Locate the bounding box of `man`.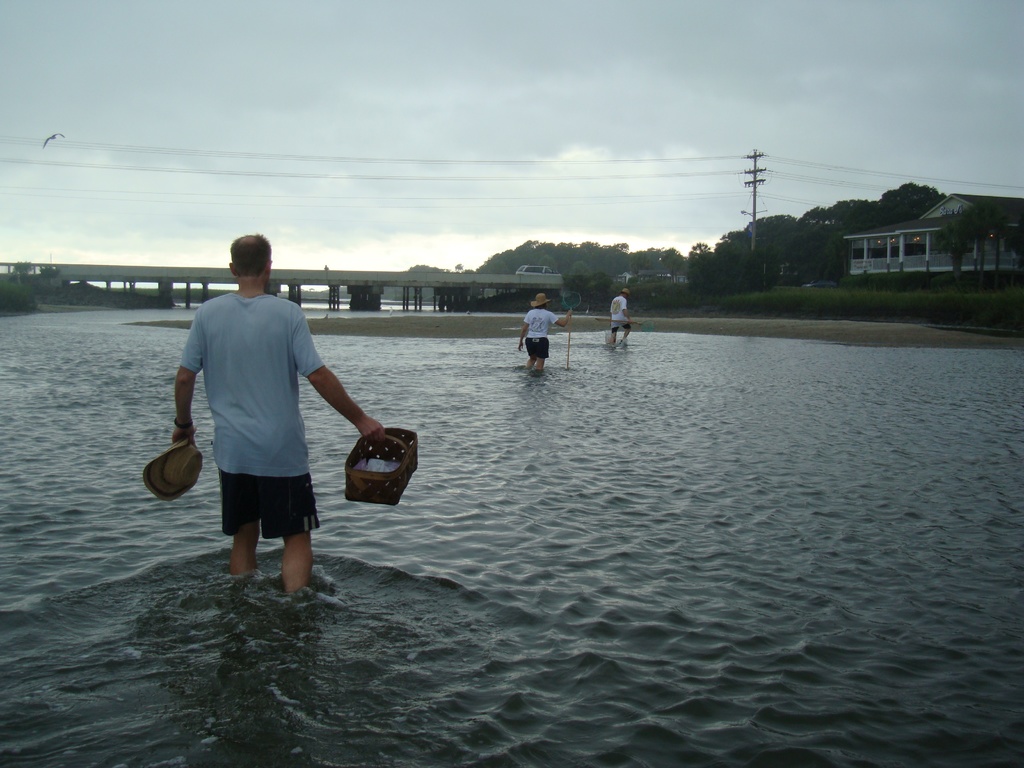
Bounding box: bbox=[517, 292, 573, 371].
